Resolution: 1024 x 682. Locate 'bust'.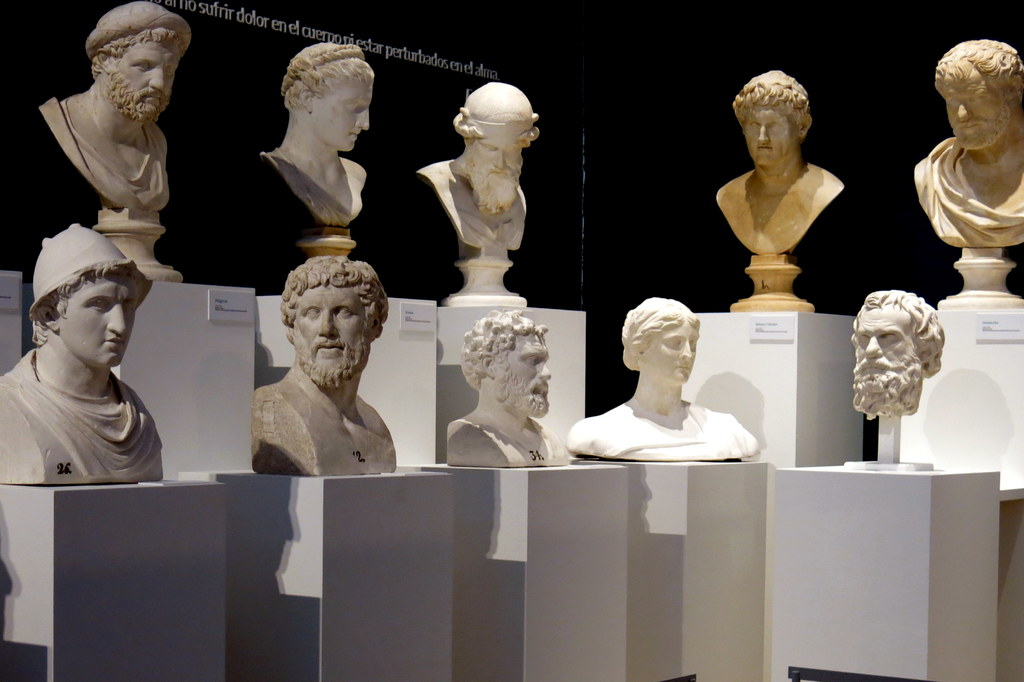
l=848, t=287, r=943, b=432.
